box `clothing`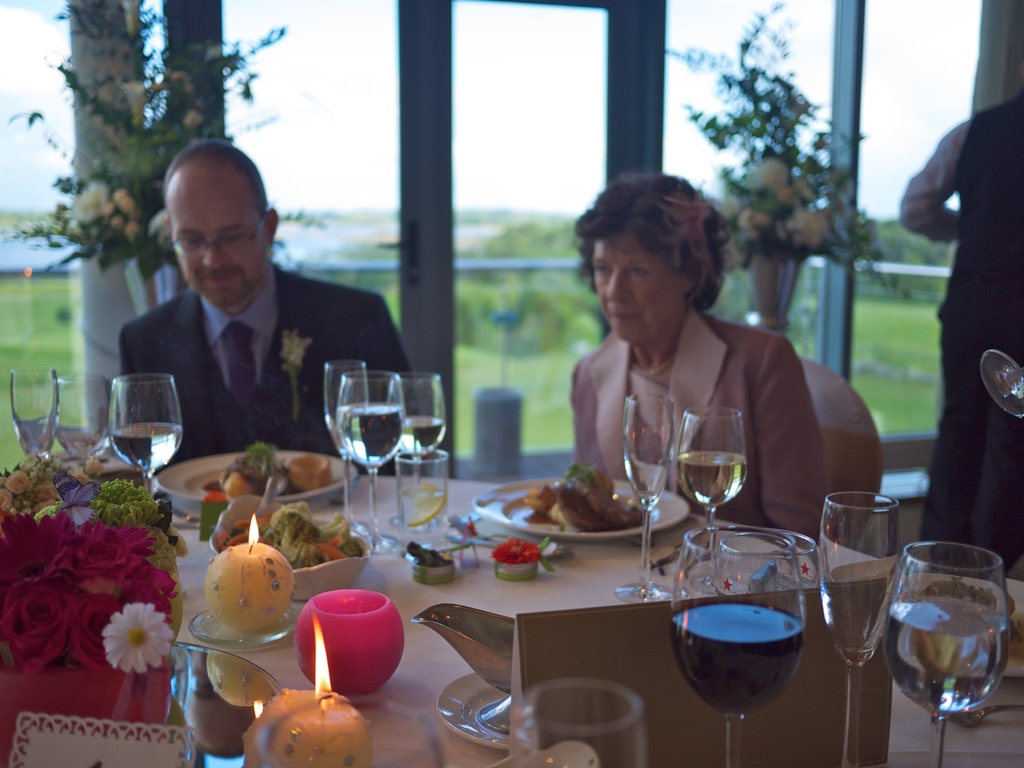
x1=570, y1=316, x2=839, y2=535
